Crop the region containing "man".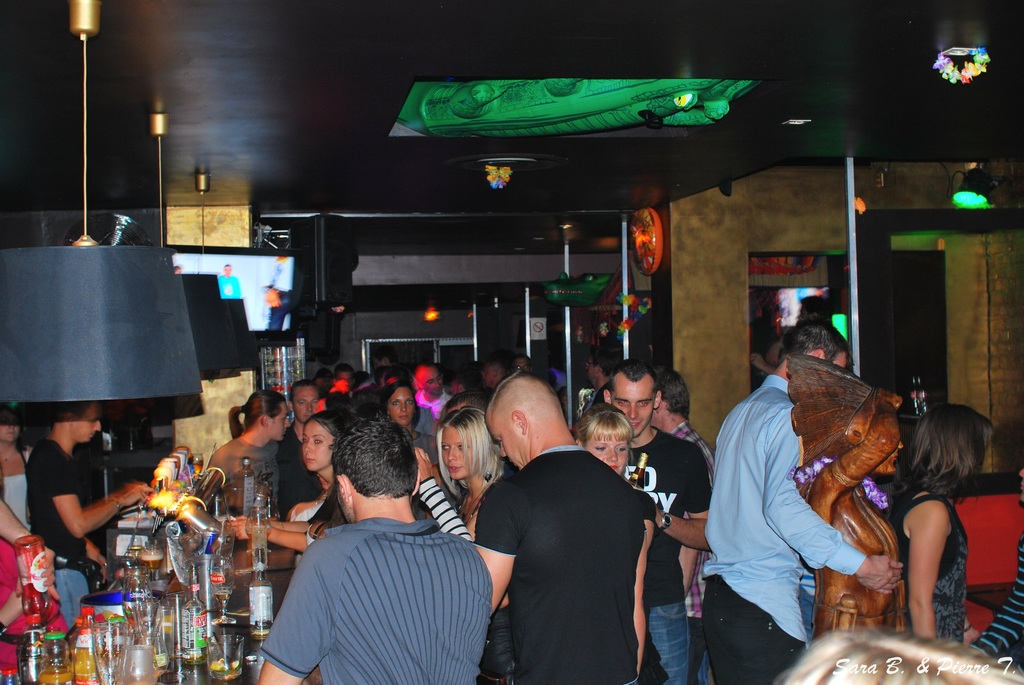
Crop region: [x1=273, y1=383, x2=319, y2=516].
